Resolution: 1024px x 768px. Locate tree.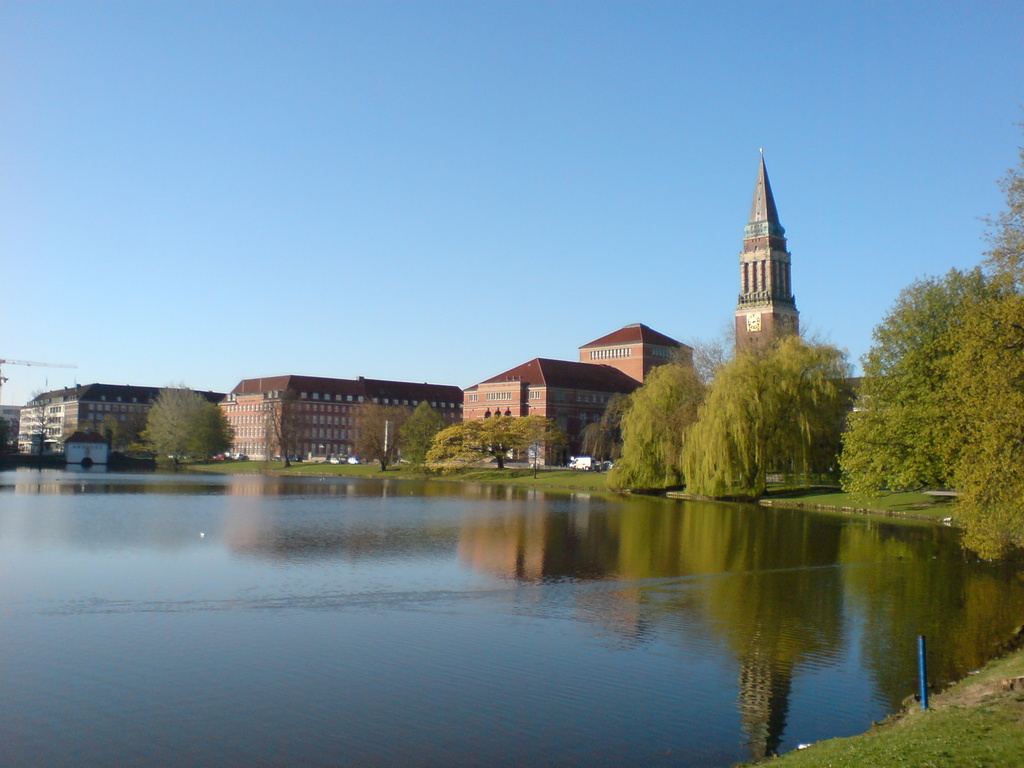
box=[837, 262, 969, 499].
